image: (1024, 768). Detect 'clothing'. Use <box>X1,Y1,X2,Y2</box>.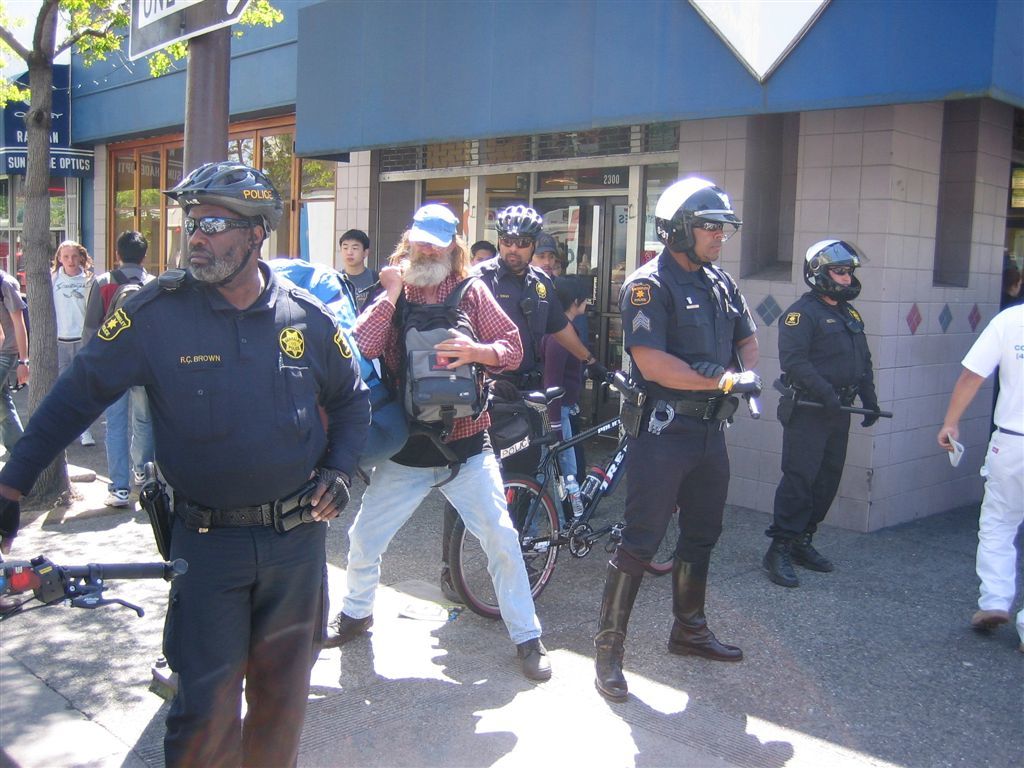
<box>615,241,753,578</box>.
